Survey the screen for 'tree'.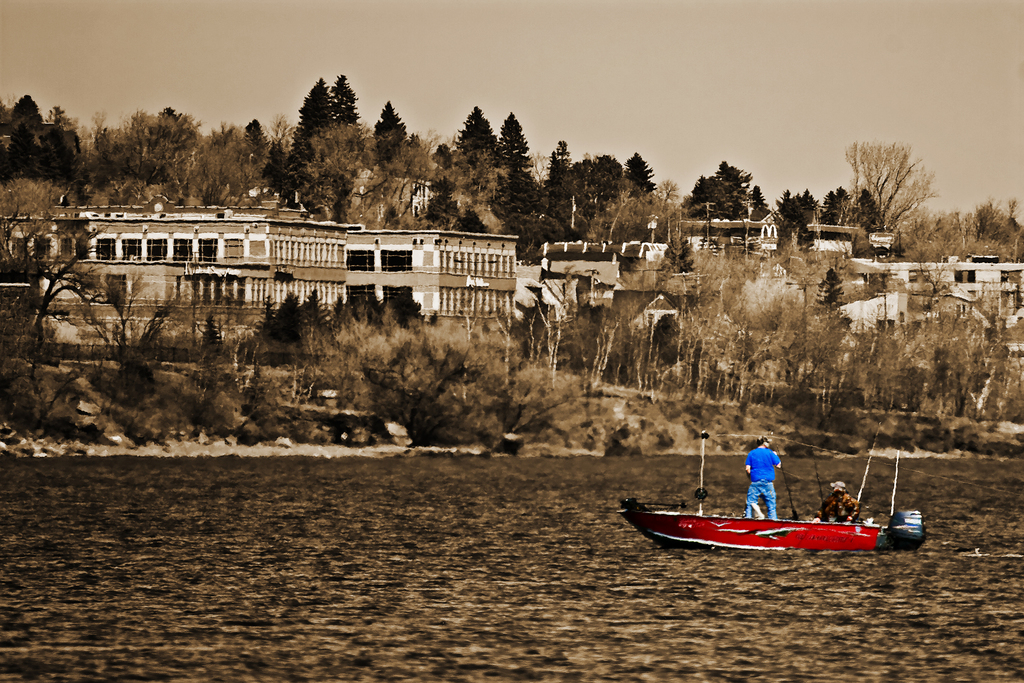
Survey found: [x1=843, y1=132, x2=950, y2=238].
